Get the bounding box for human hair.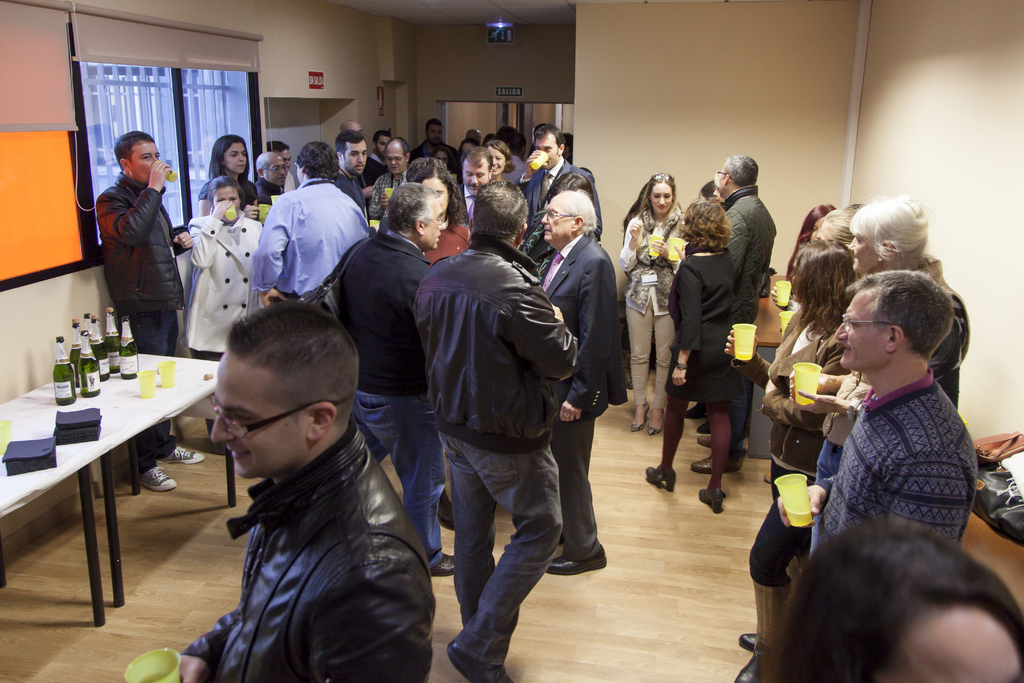
{"x1": 529, "y1": 120, "x2": 565, "y2": 149}.
